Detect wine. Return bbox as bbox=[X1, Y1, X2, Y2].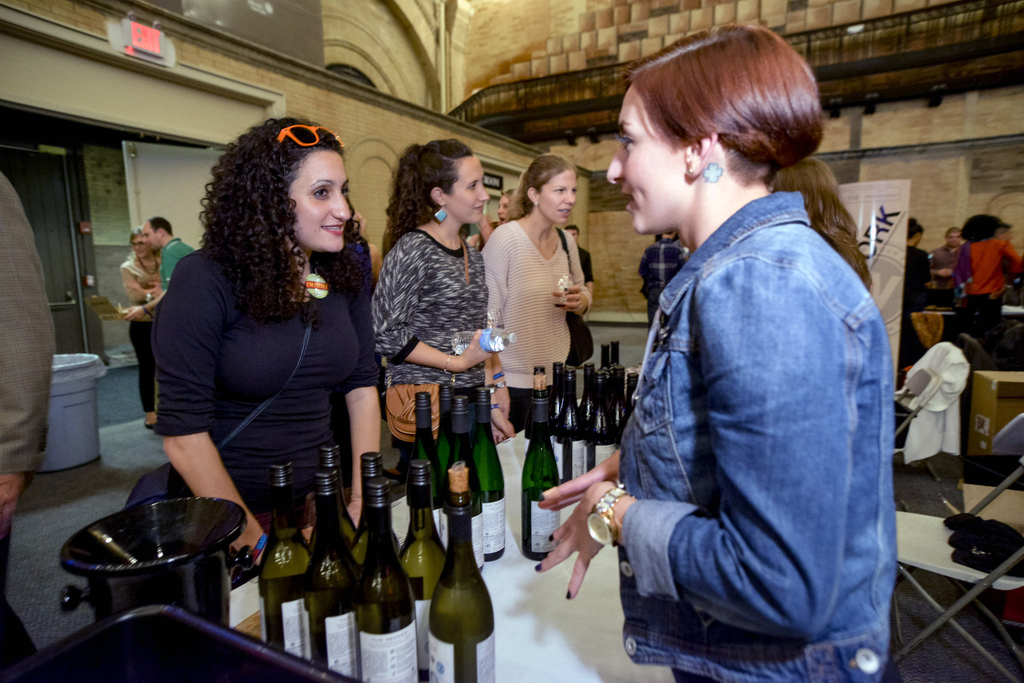
bbox=[429, 462, 493, 682].
